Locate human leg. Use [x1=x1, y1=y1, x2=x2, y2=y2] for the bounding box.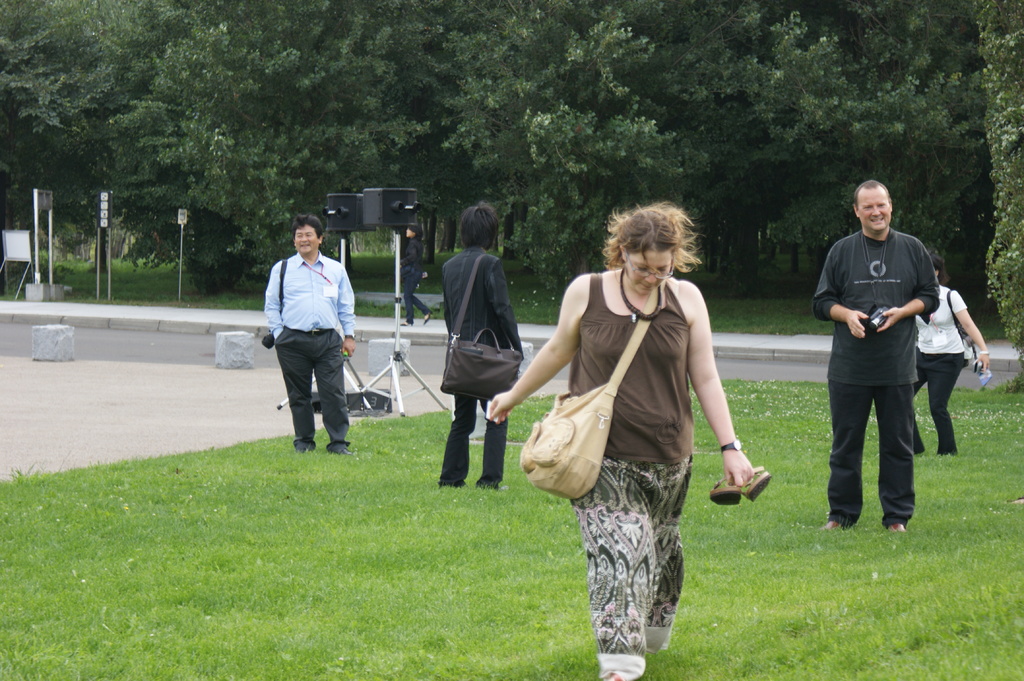
[x1=651, y1=456, x2=682, y2=655].
